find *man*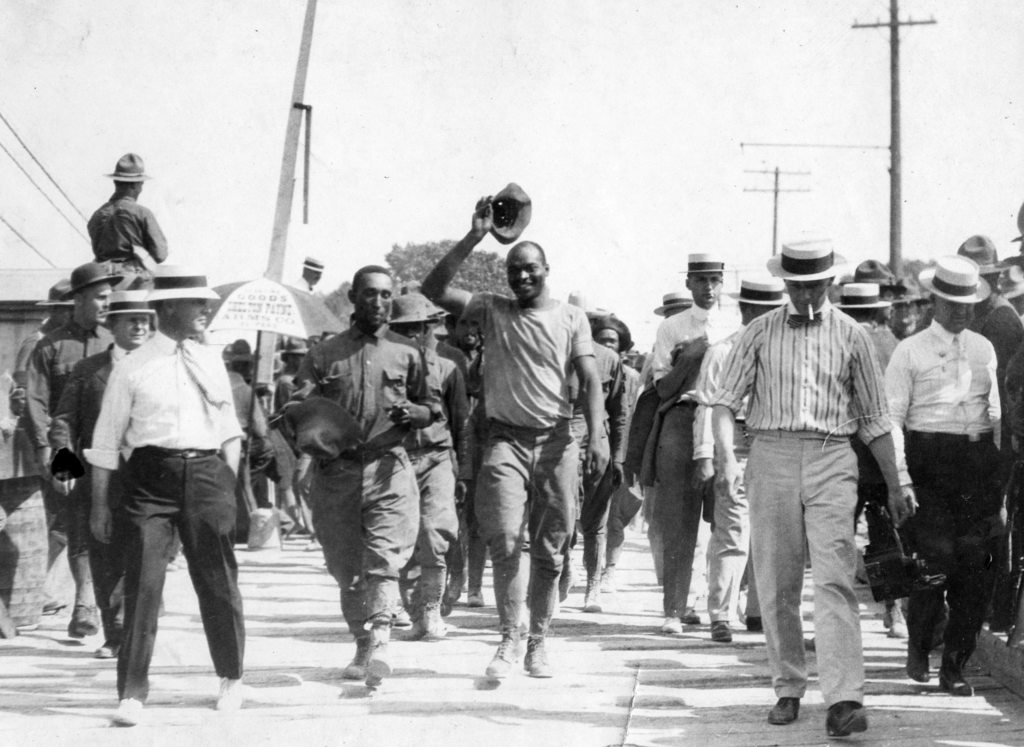
<bbox>284, 265, 442, 686</bbox>
